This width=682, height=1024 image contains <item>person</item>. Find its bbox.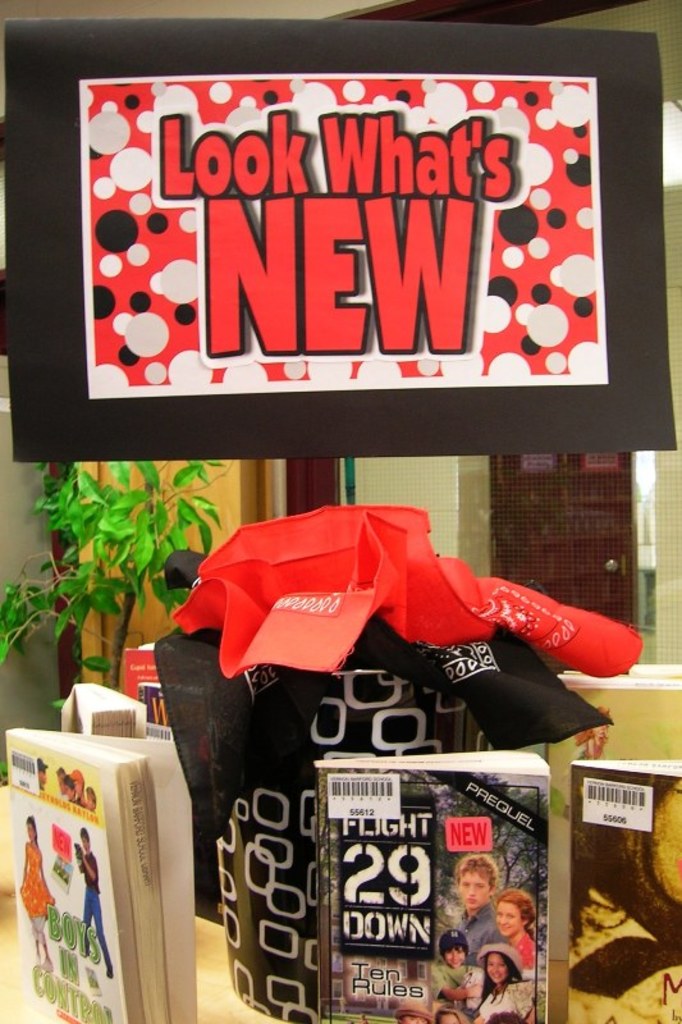
[479, 943, 548, 1023].
